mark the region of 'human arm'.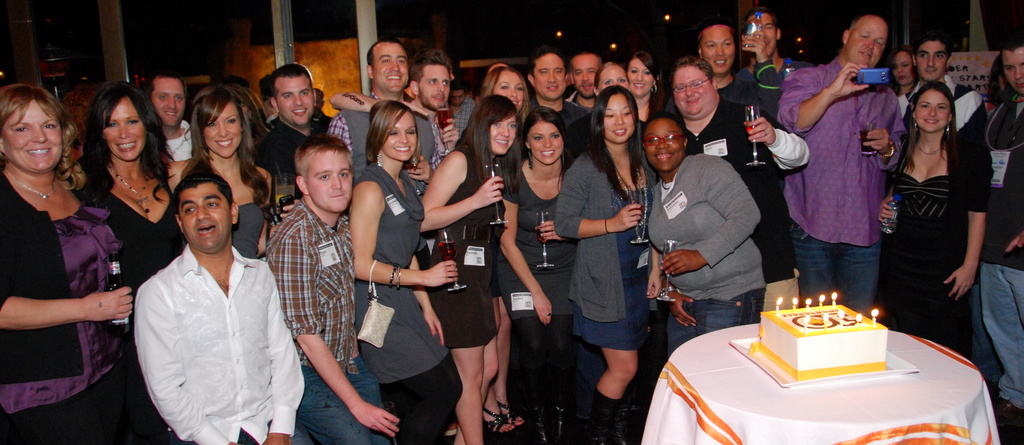
Region: select_region(439, 118, 456, 149).
